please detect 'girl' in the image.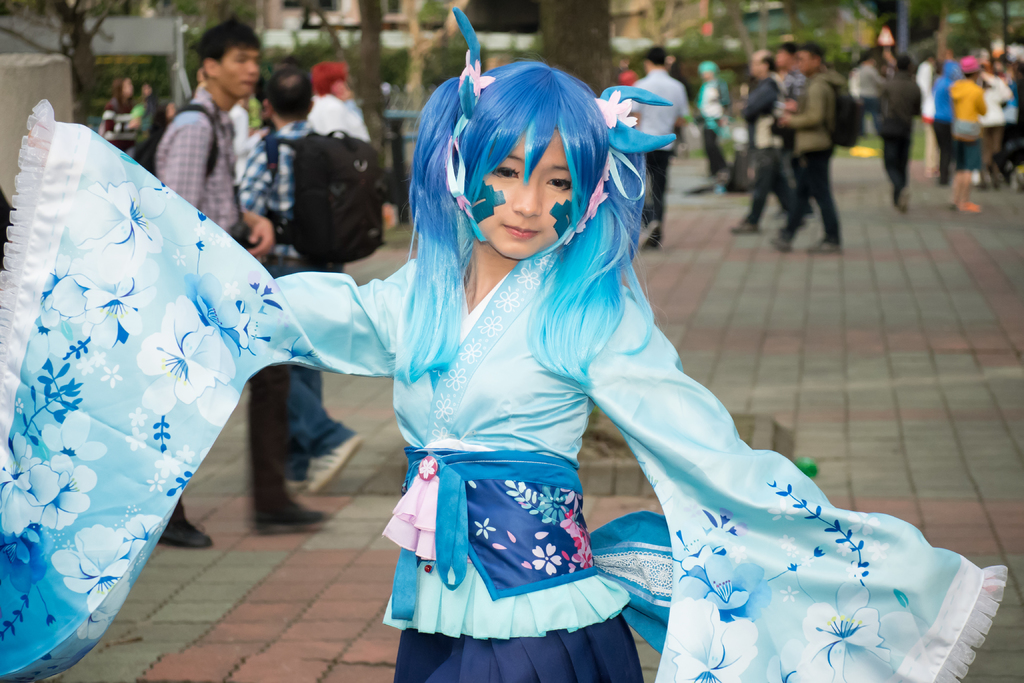
0 10 1007 682.
